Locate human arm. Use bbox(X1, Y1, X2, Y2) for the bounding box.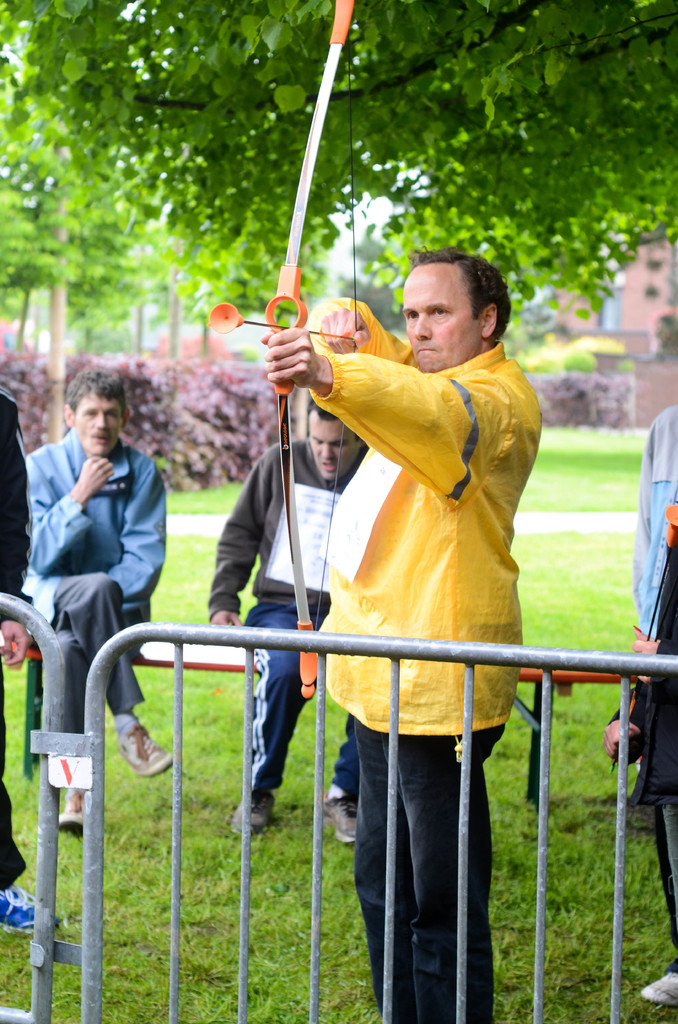
bbox(0, 391, 32, 669).
